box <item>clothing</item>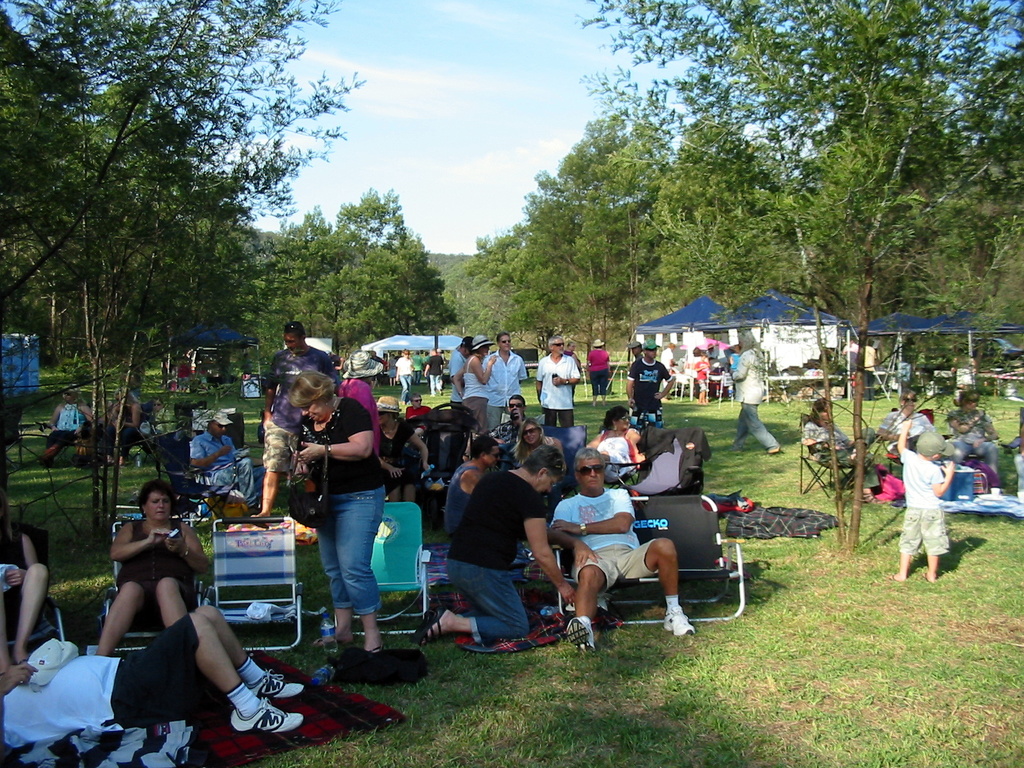
294/395/397/623
